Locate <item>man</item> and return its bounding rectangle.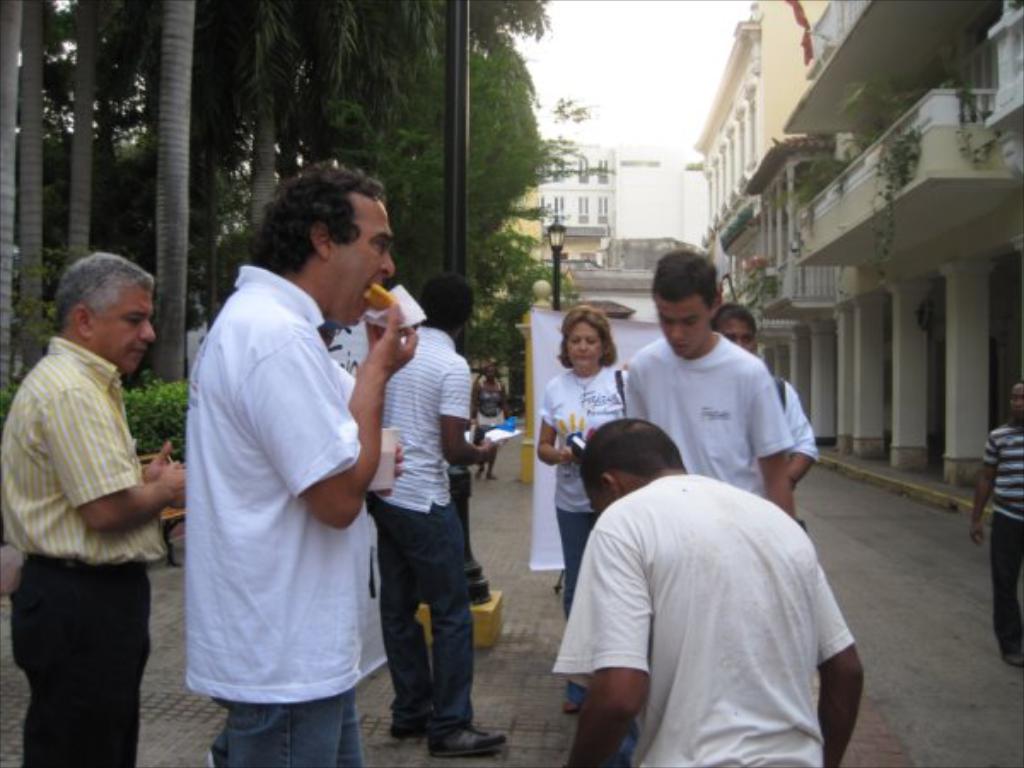
(177,155,422,766).
